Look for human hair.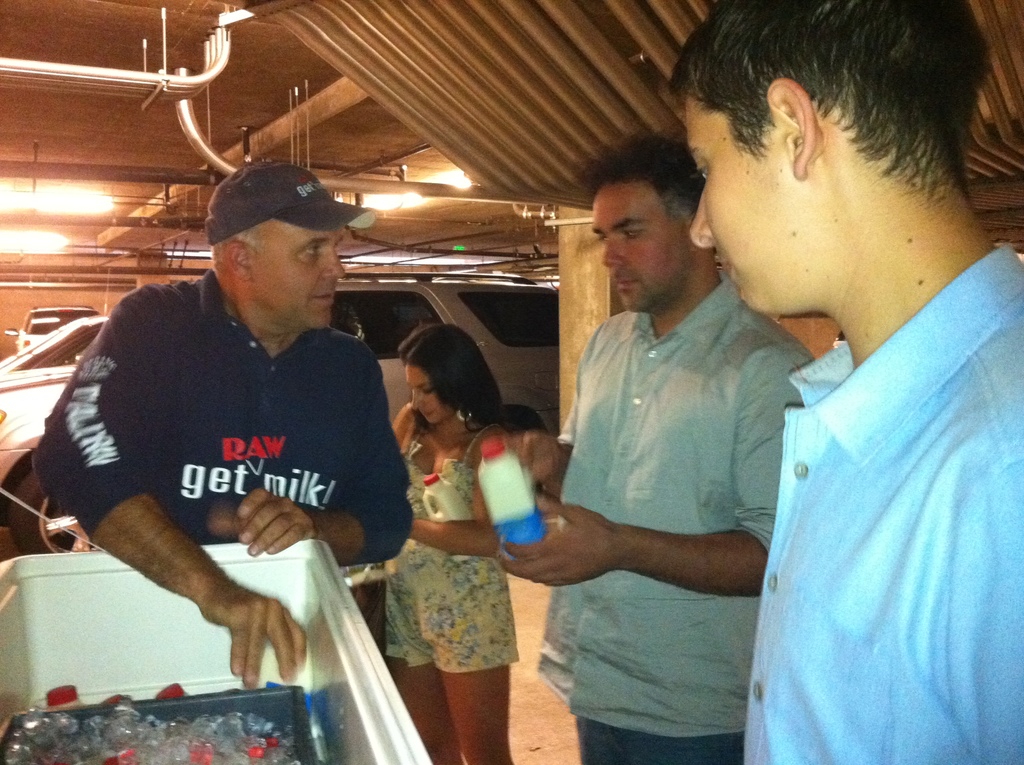
Found: (left=687, top=10, right=965, bottom=221).
